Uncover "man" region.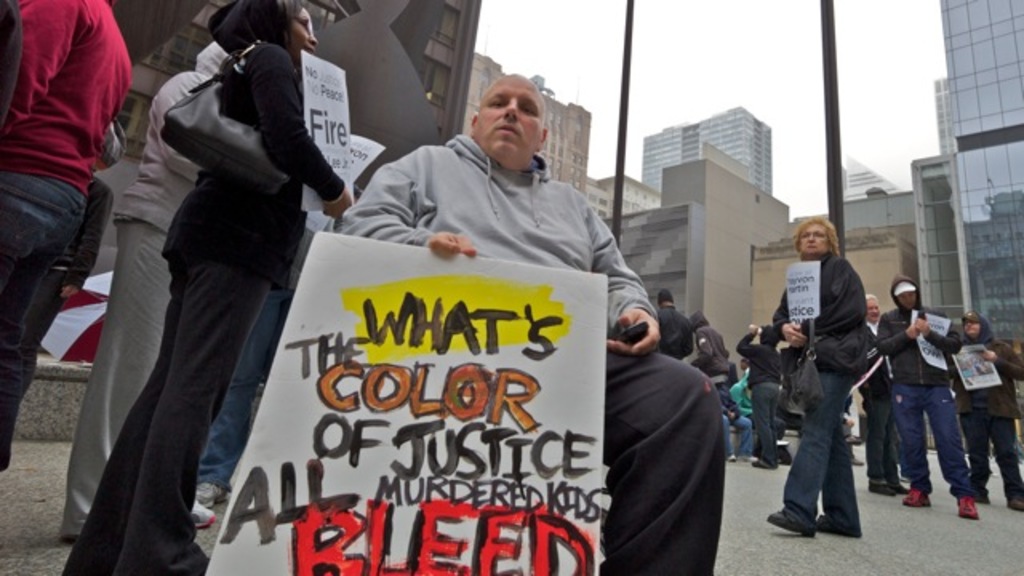
Uncovered: l=846, t=293, r=910, b=494.
